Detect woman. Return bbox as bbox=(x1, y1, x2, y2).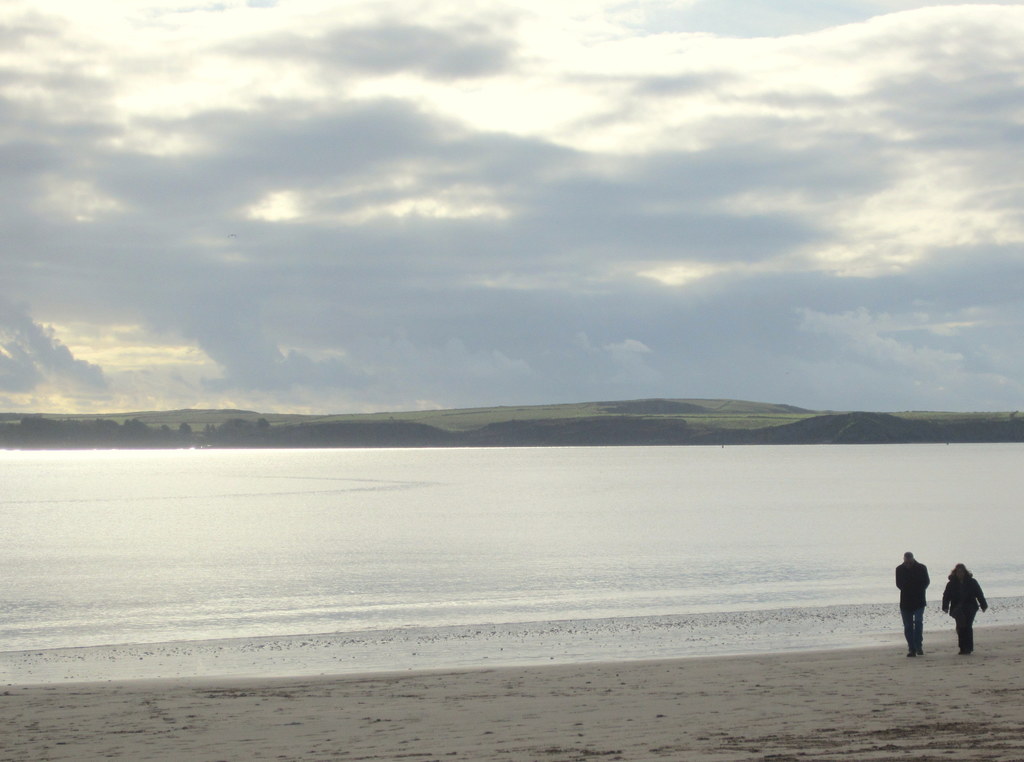
bbox=(943, 564, 987, 649).
